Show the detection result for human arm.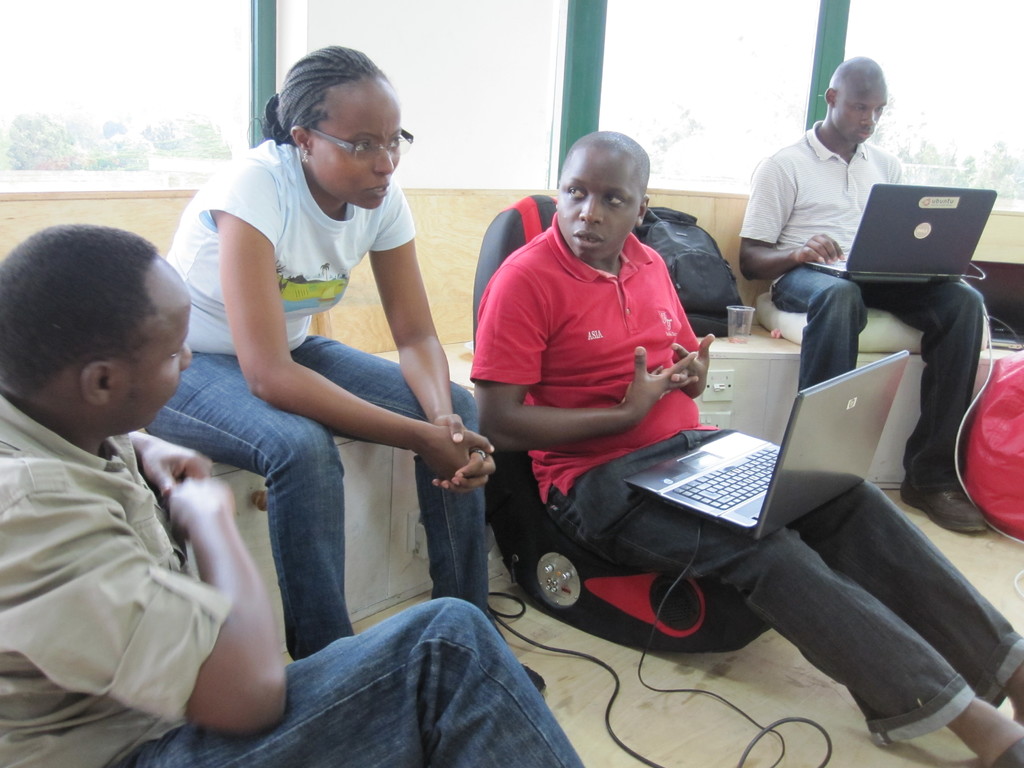
box=[659, 245, 730, 397].
